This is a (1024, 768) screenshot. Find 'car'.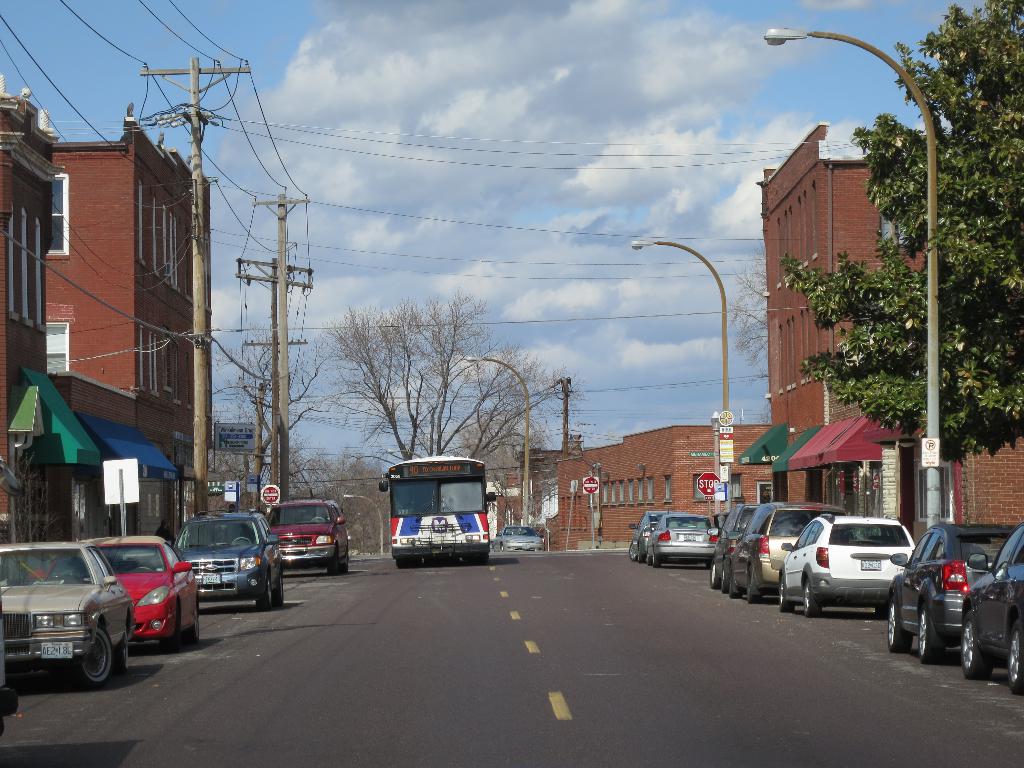
Bounding box: [left=0, top=584, right=20, bottom=738].
